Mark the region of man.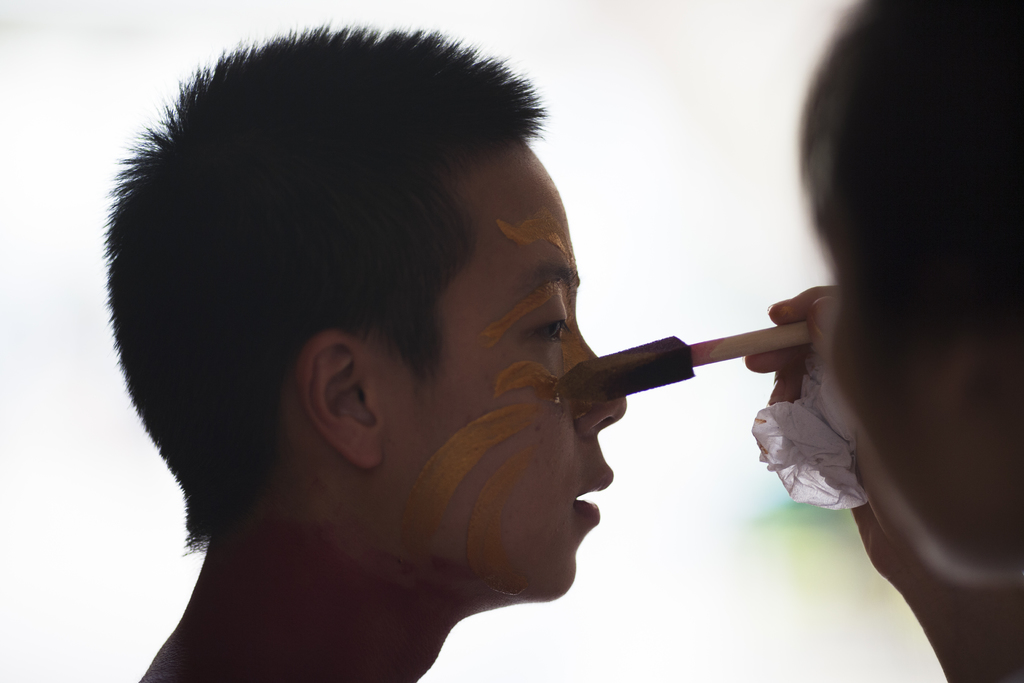
Region: select_region(97, 19, 635, 682).
